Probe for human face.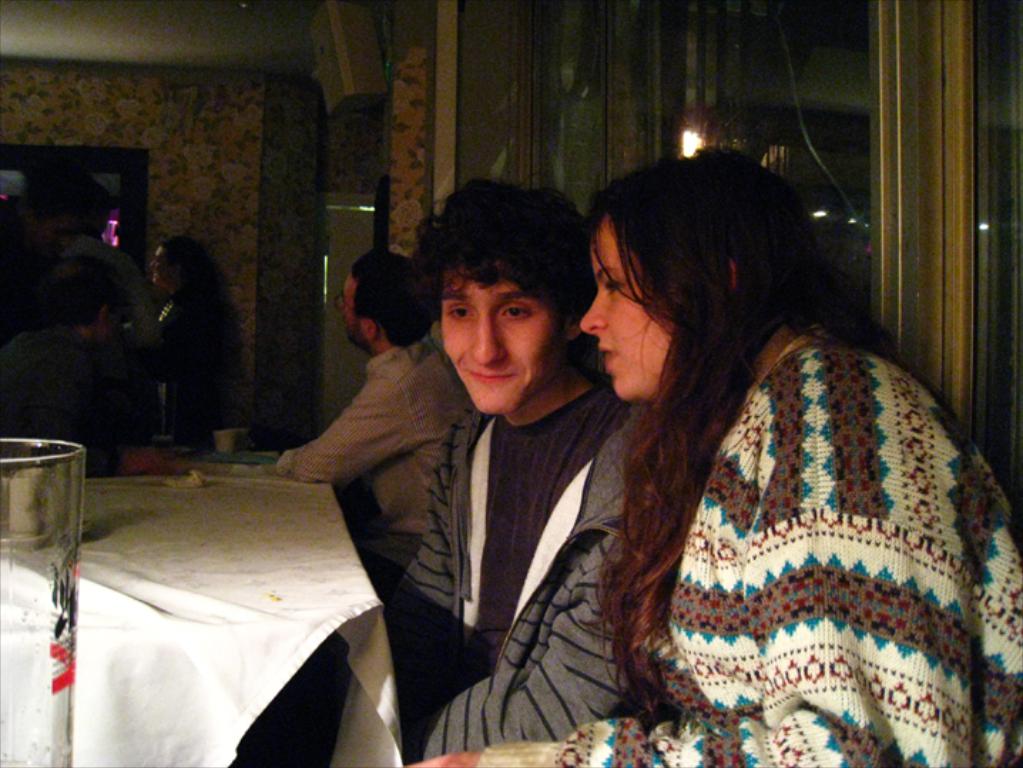
Probe result: [x1=583, y1=218, x2=674, y2=398].
